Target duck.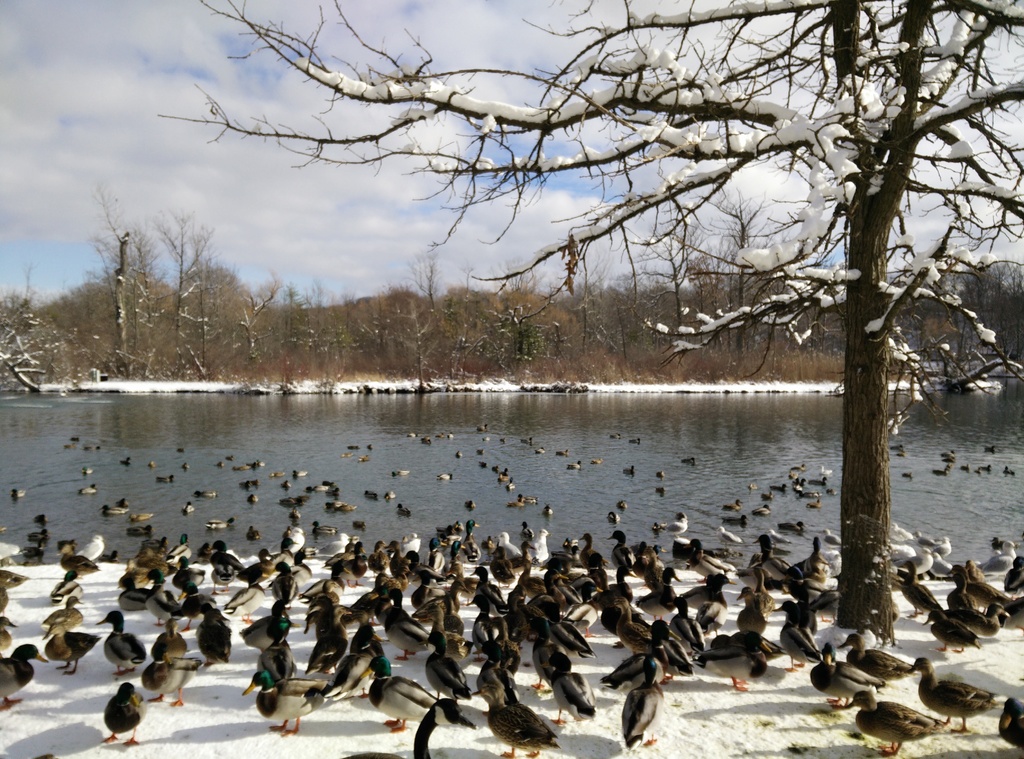
Target region: <bbox>155, 472, 173, 484</bbox>.
